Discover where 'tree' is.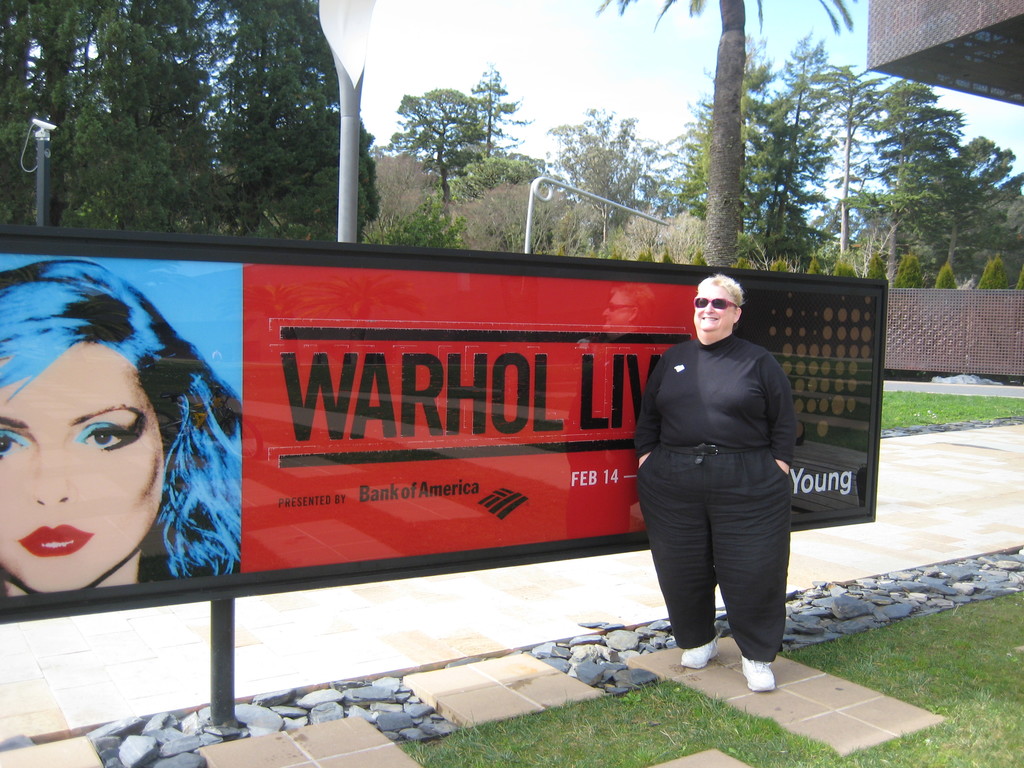
Discovered at <region>435, 147, 546, 207</region>.
